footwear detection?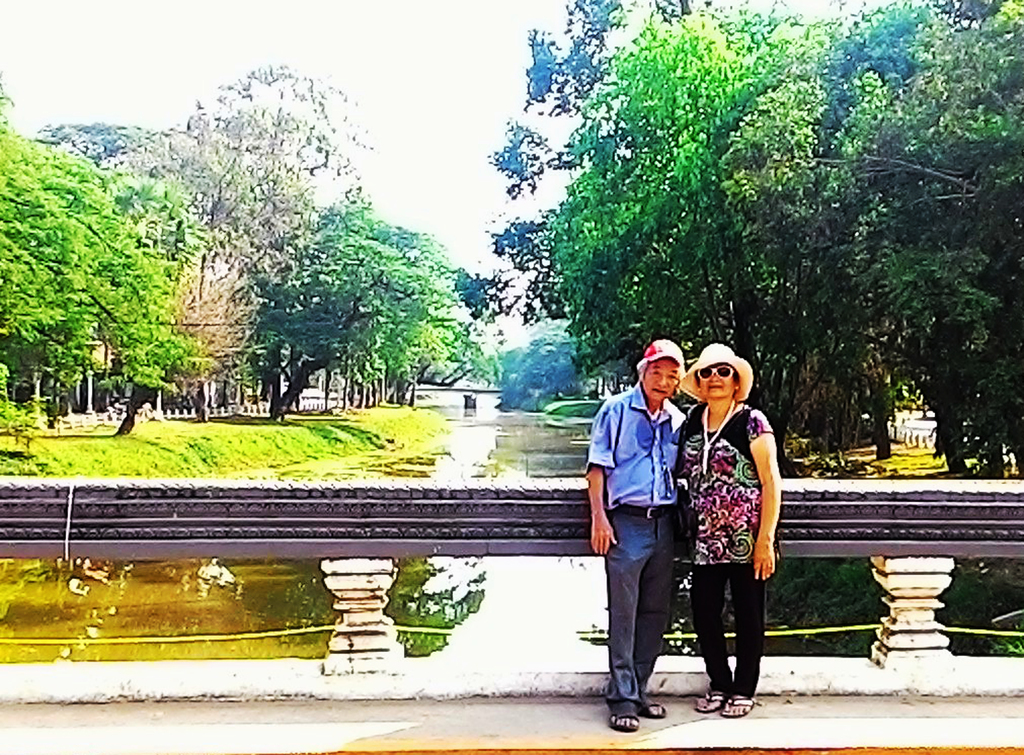
728,698,755,717
